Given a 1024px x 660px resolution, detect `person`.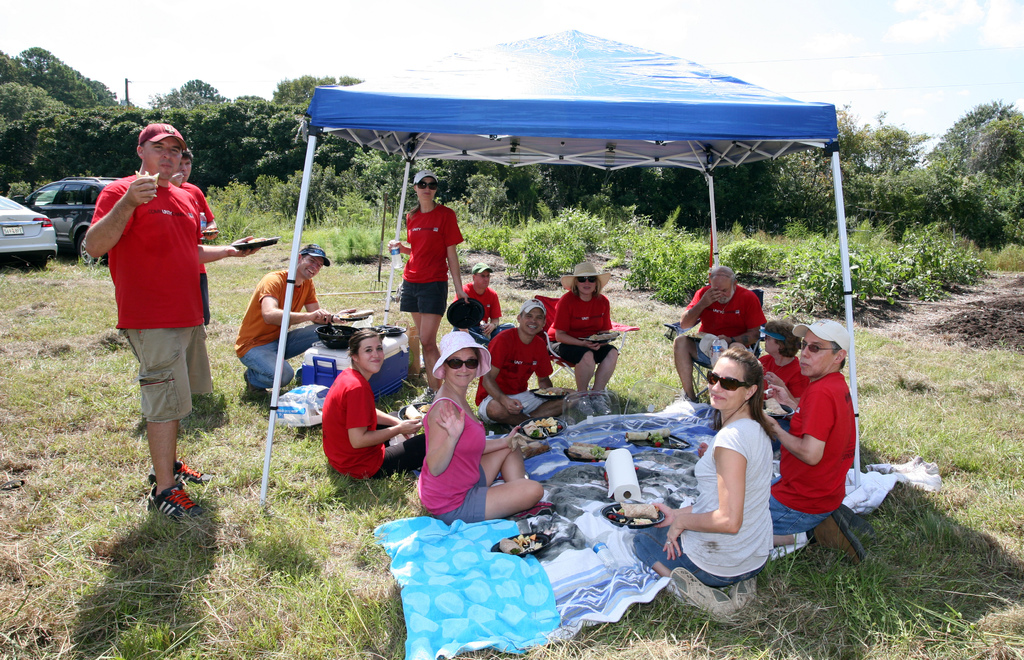
box(452, 260, 502, 343).
